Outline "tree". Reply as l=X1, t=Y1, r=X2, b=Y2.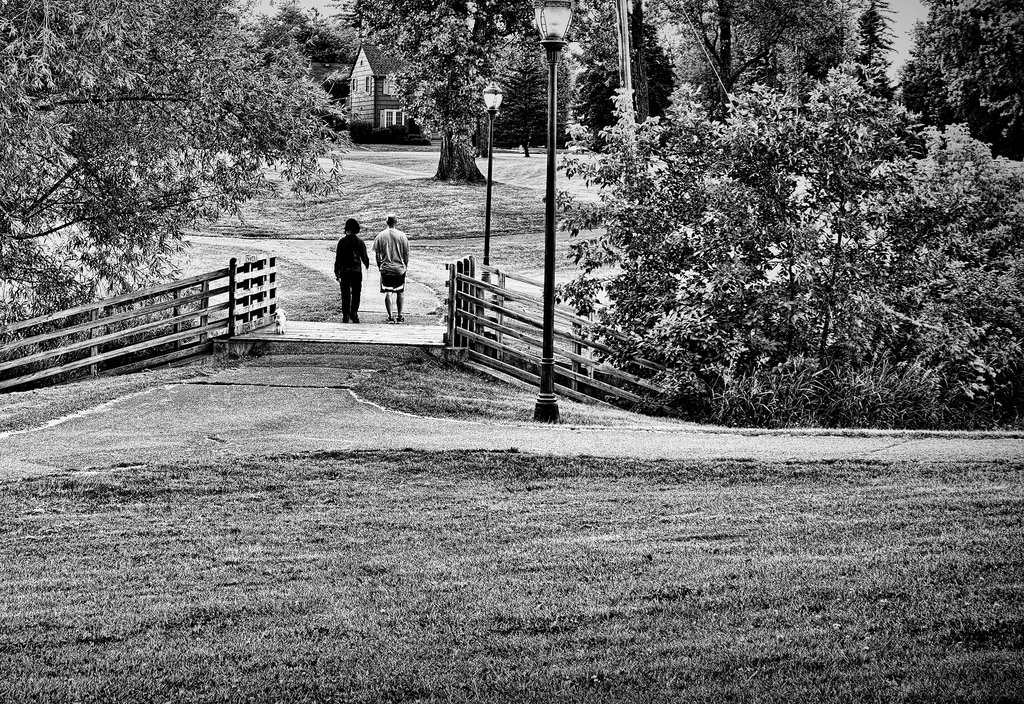
l=0, t=0, r=354, b=328.
